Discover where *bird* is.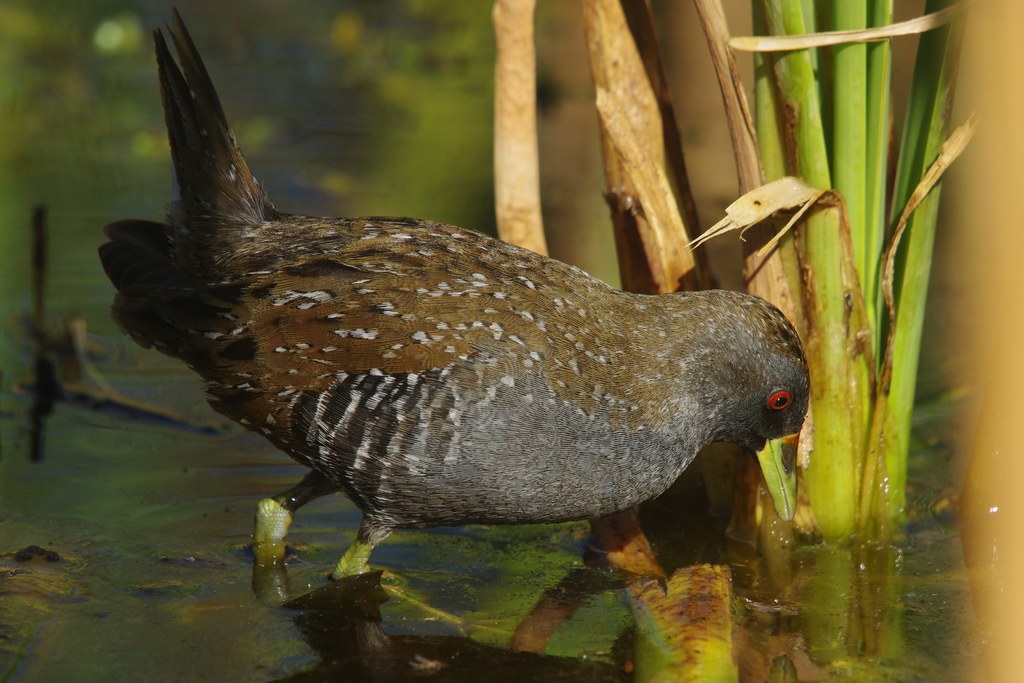
Discovered at box=[63, 35, 841, 604].
